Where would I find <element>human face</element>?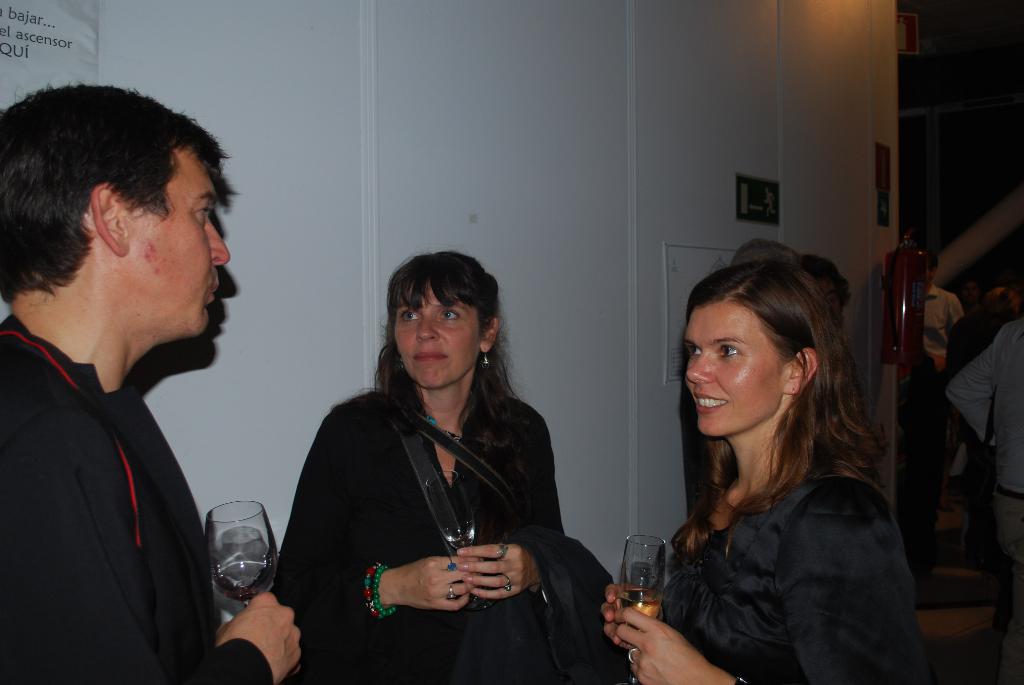
At BBox(685, 302, 786, 435).
